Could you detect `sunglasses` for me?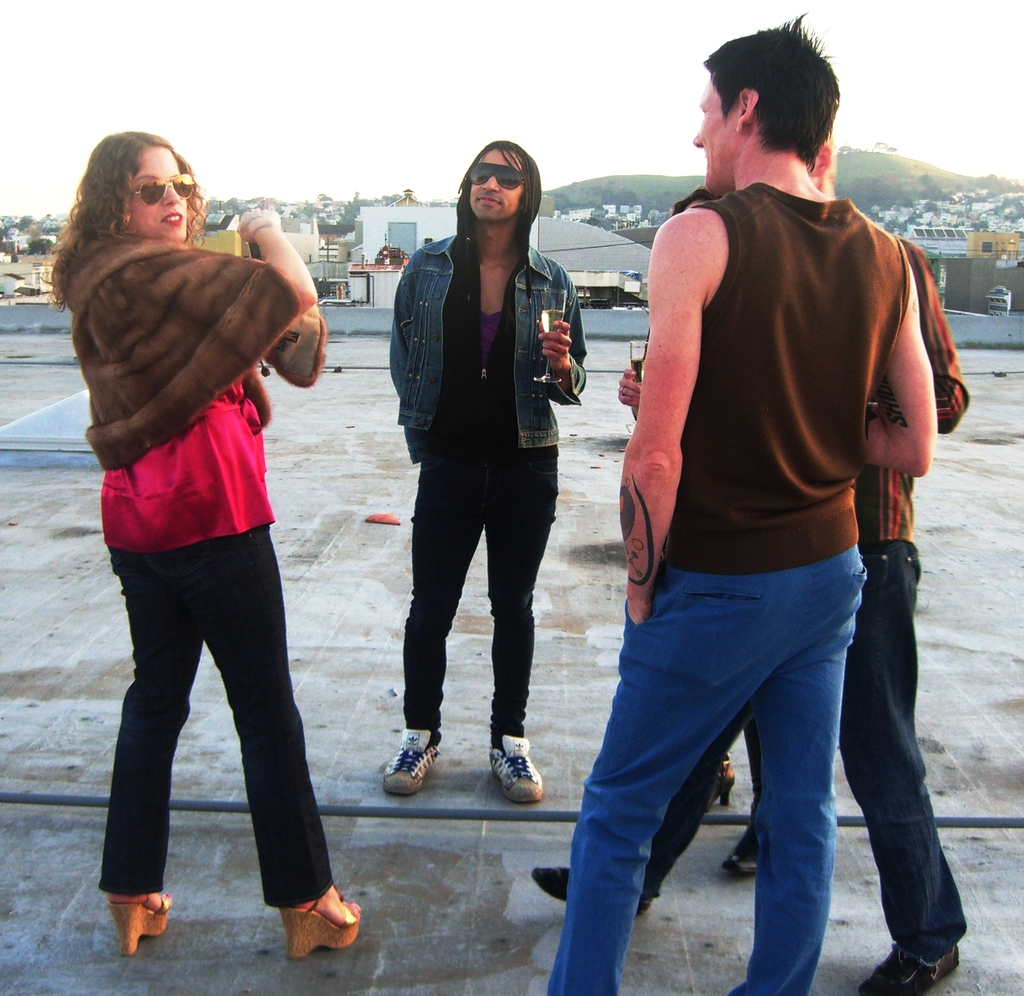
Detection result: BBox(472, 161, 525, 190).
